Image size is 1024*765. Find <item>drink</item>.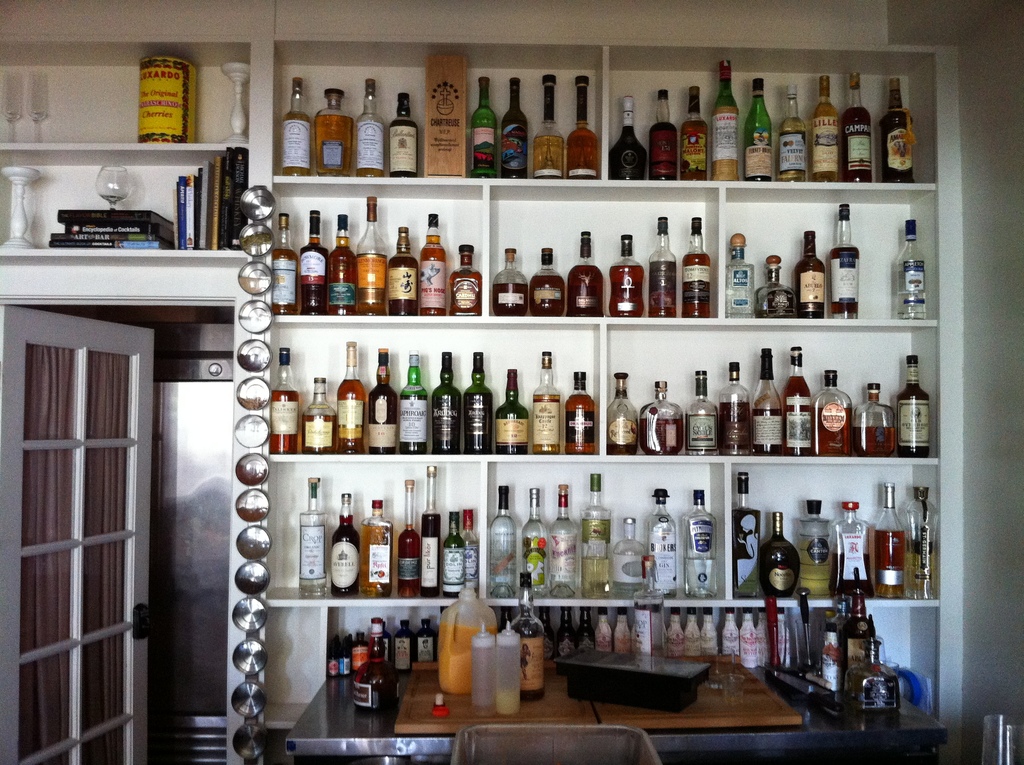
region(795, 230, 829, 319).
